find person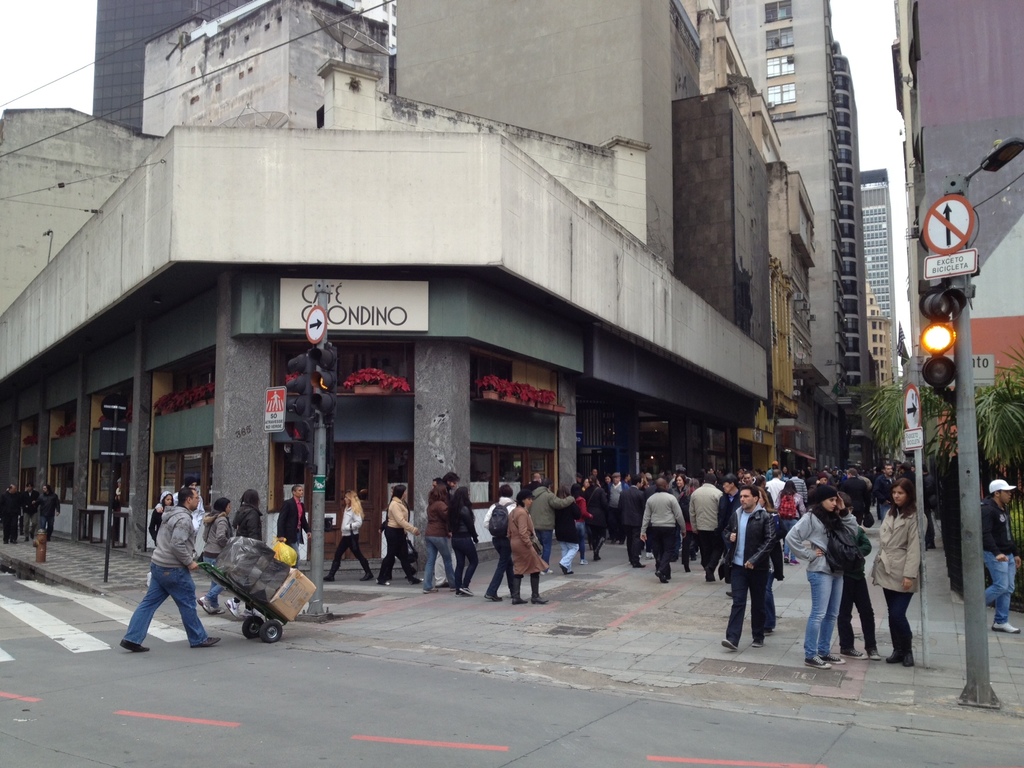
bbox=(111, 490, 219, 652)
